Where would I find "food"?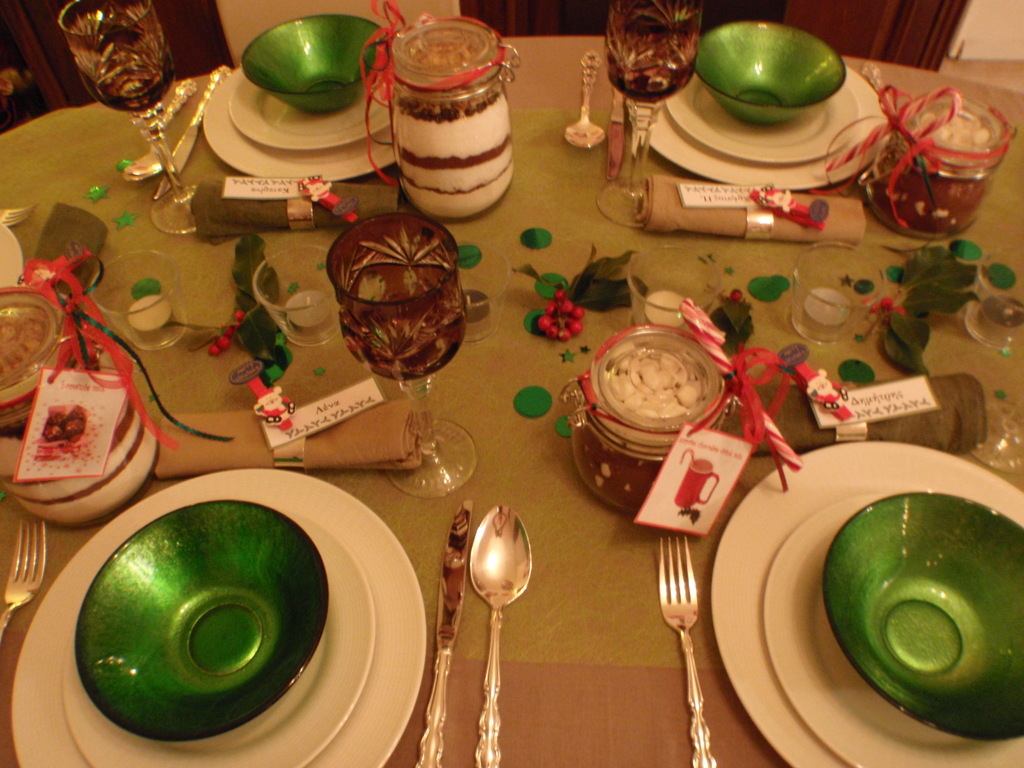
At box=[575, 349, 748, 520].
